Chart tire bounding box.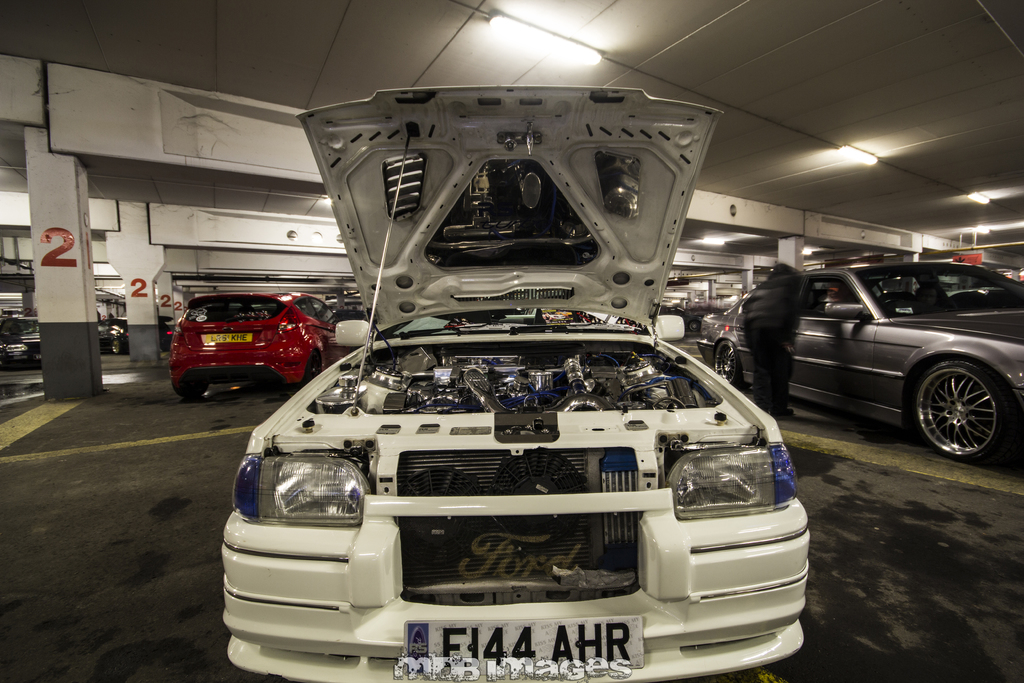
Charted: box=[910, 361, 1007, 457].
